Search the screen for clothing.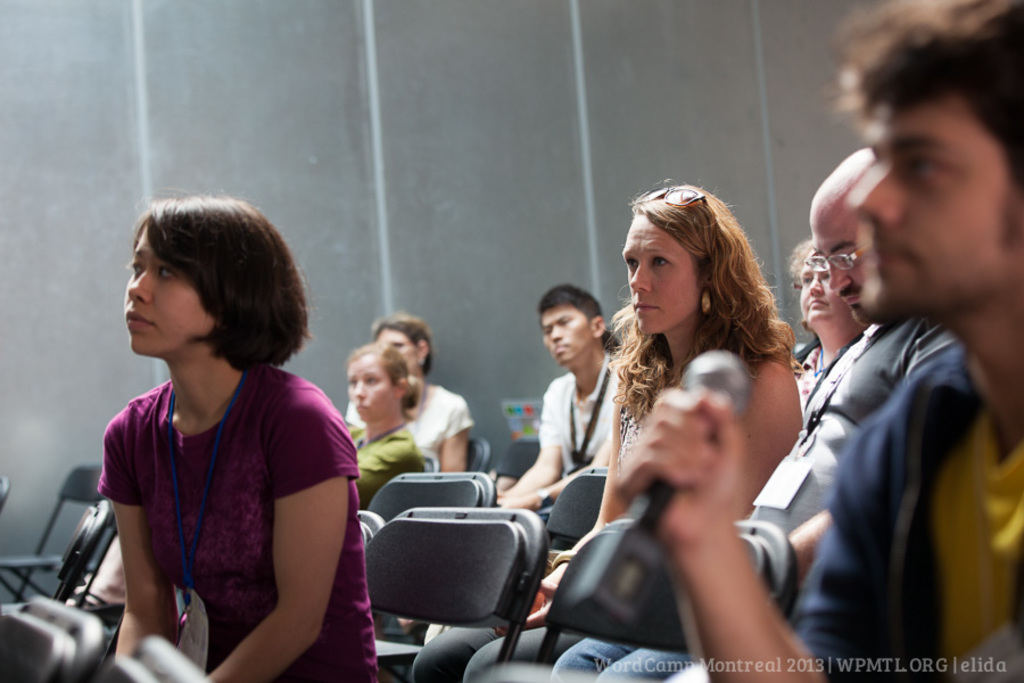
Found at l=91, t=316, r=349, b=666.
